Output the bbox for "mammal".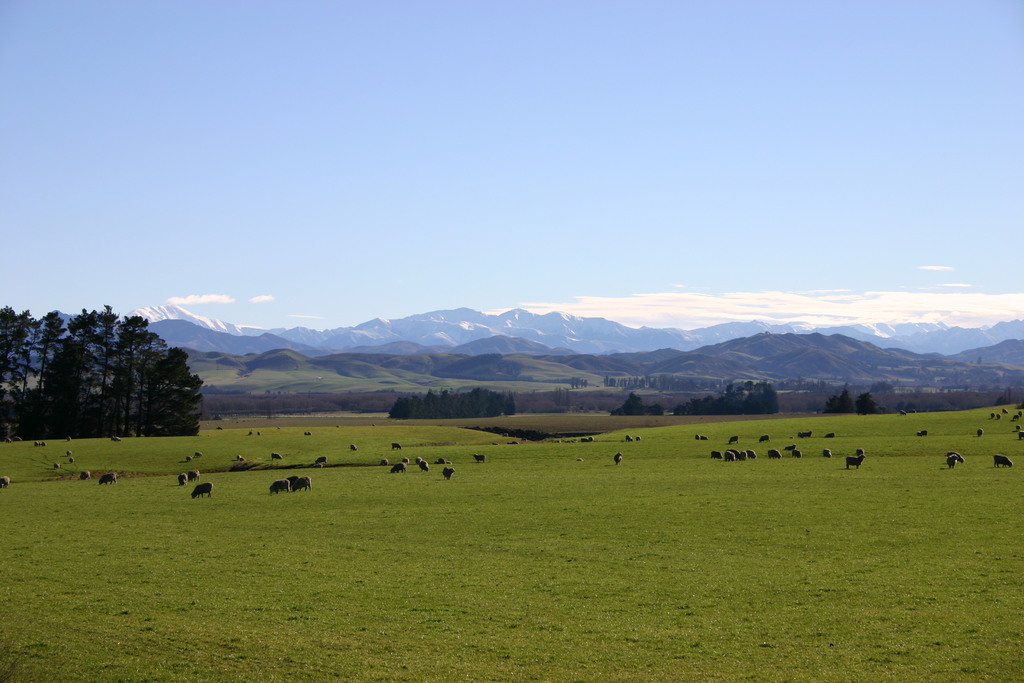
box=[65, 450, 74, 455].
